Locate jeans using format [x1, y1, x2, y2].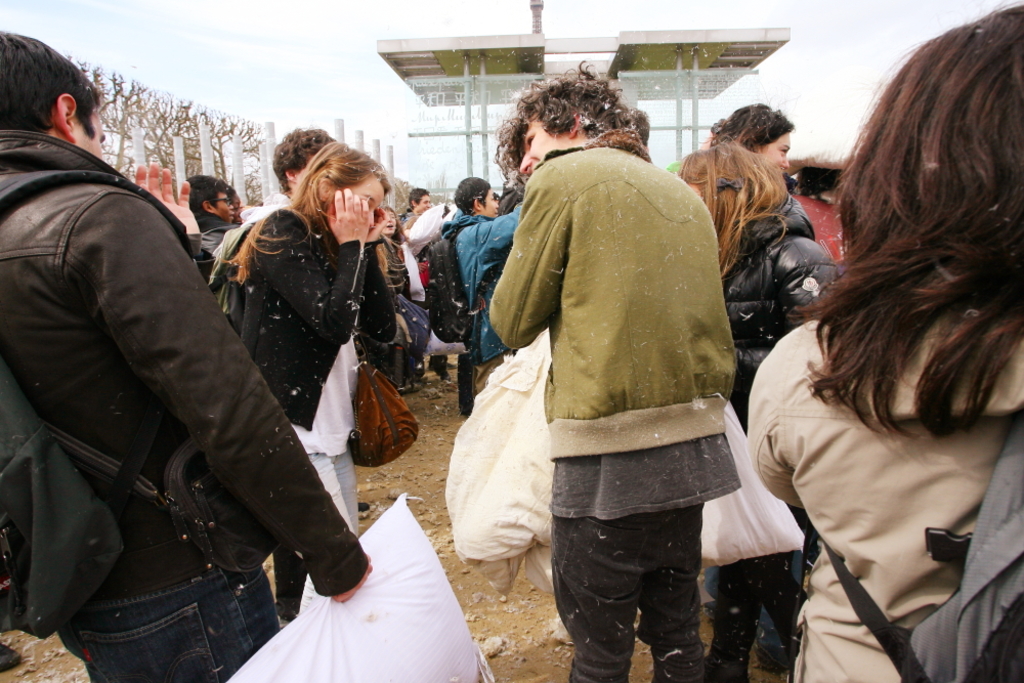
[48, 553, 300, 674].
